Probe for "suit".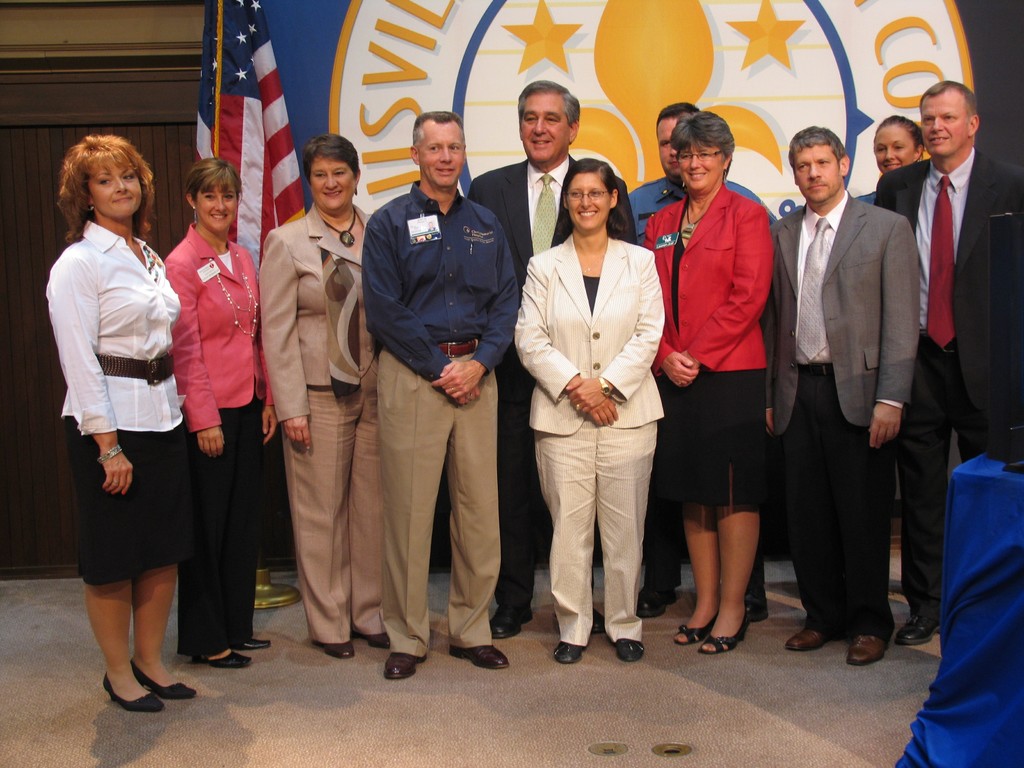
Probe result: (left=465, top=159, right=641, bottom=605).
